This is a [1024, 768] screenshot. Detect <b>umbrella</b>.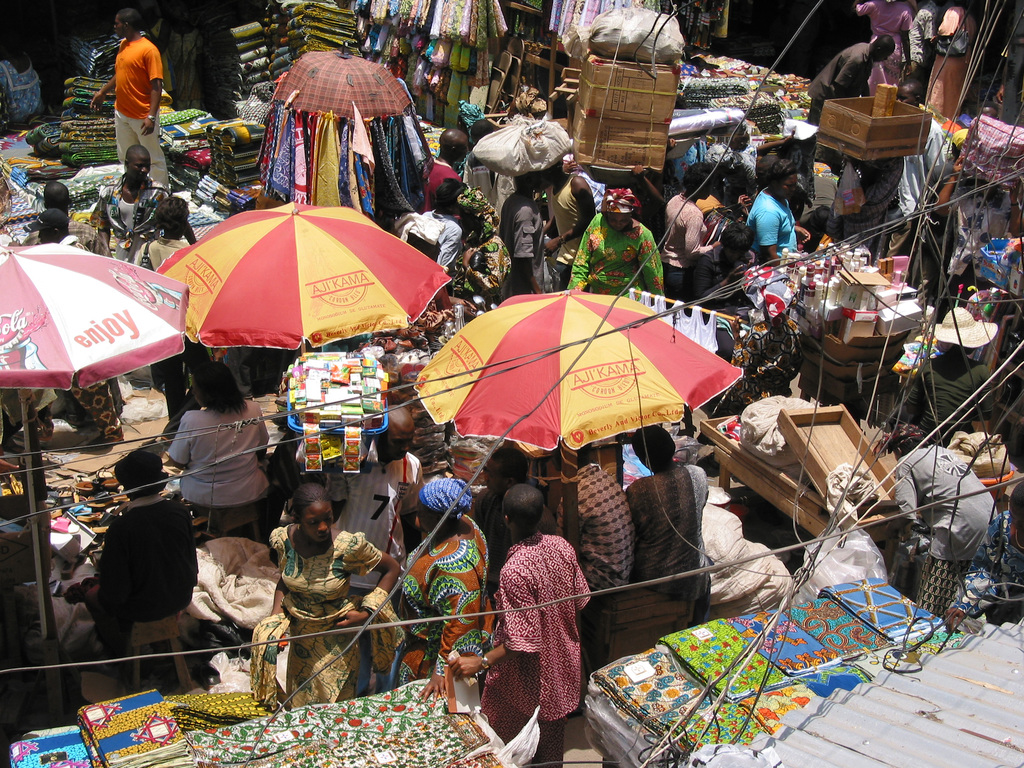
bbox=[0, 241, 191, 639].
